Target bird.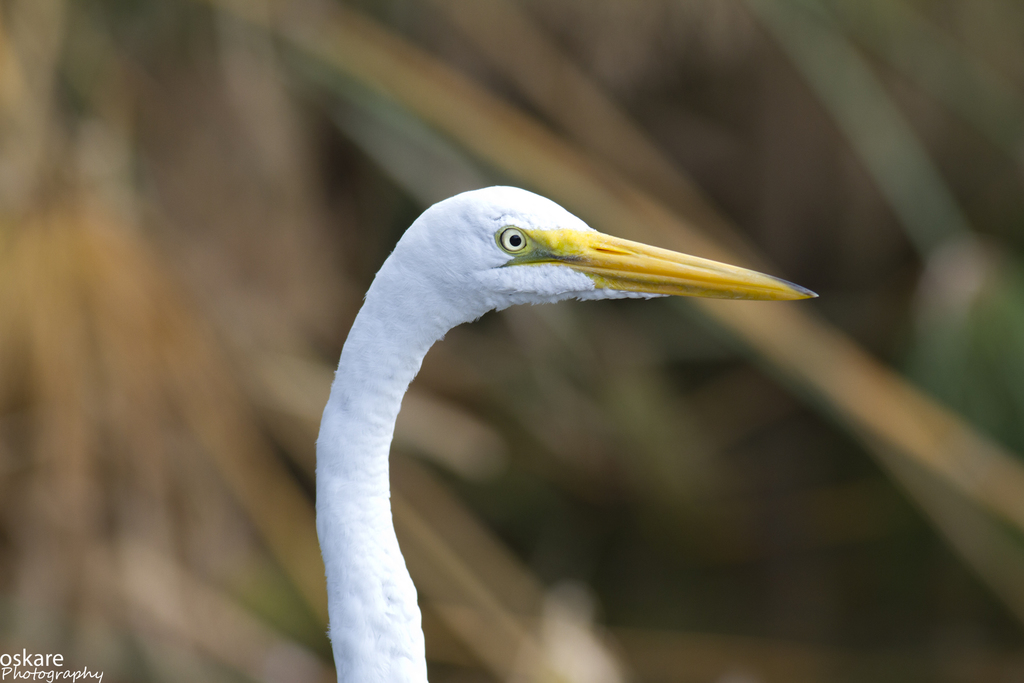
Target region: Rect(337, 183, 819, 682).
